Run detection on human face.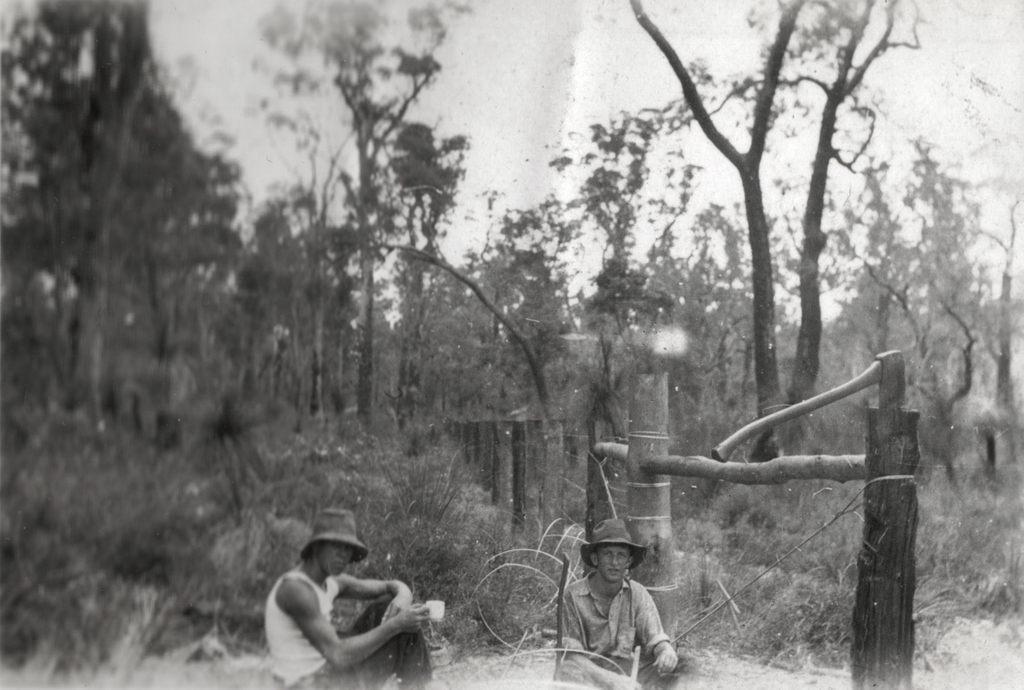
Result: <box>318,539,353,579</box>.
